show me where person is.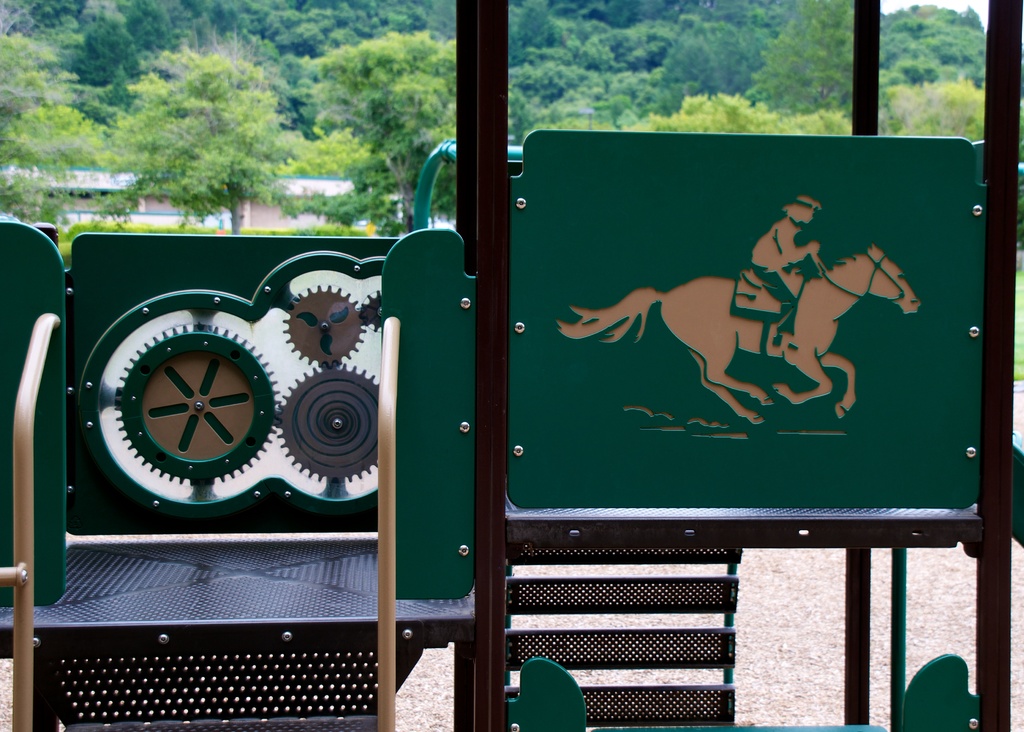
person is at l=749, t=192, r=823, b=347.
